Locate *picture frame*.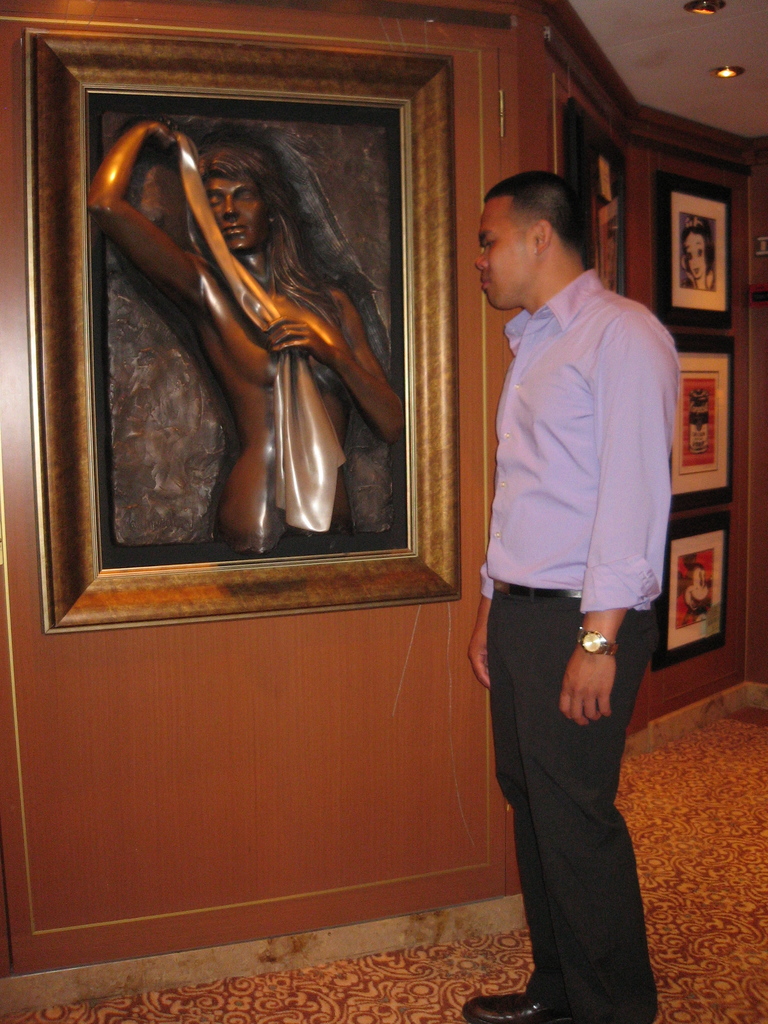
Bounding box: [left=567, top=97, right=627, bottom=298].
